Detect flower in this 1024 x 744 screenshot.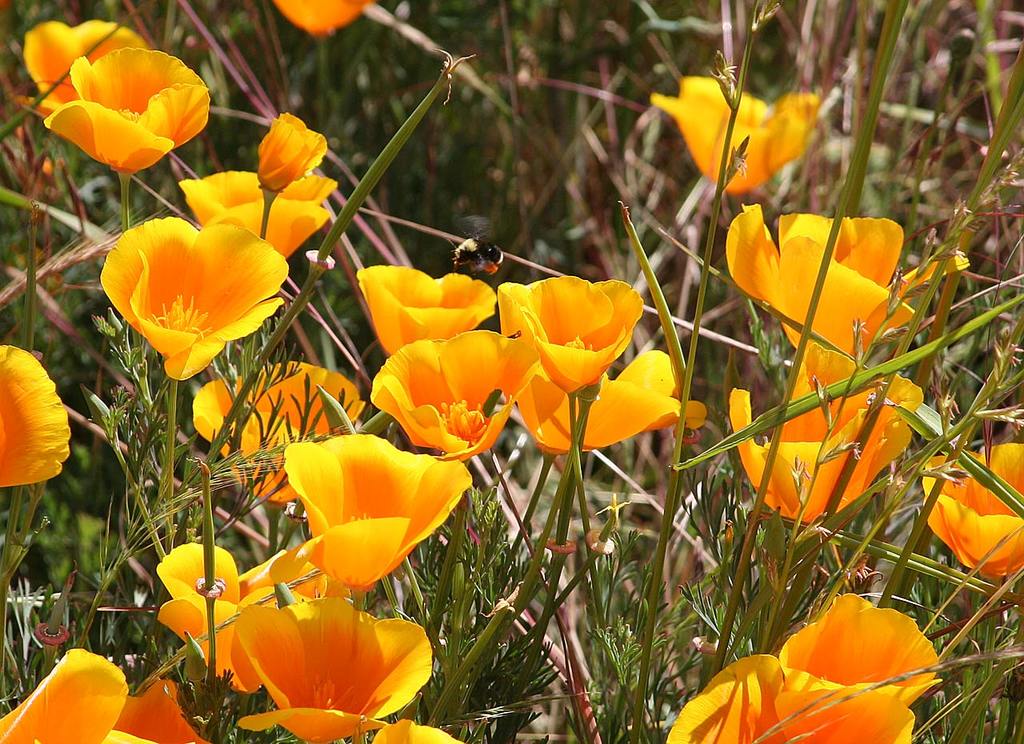
Detection: box=[514, 348, 710, 457].
